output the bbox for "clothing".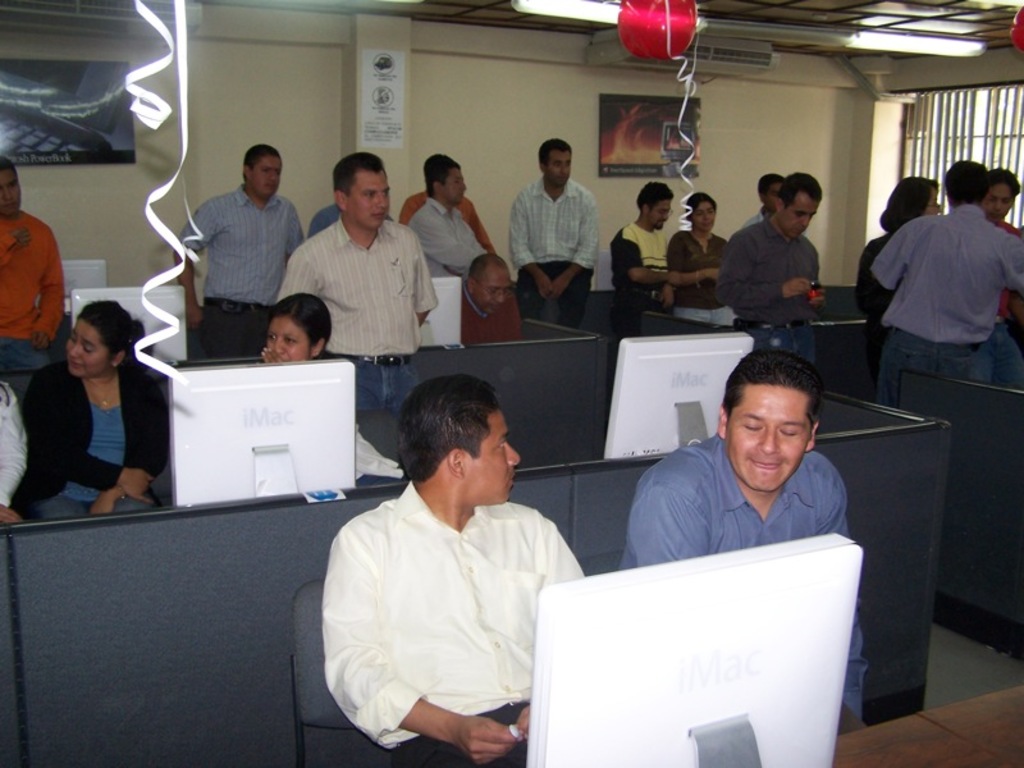
314 497 582 767.
